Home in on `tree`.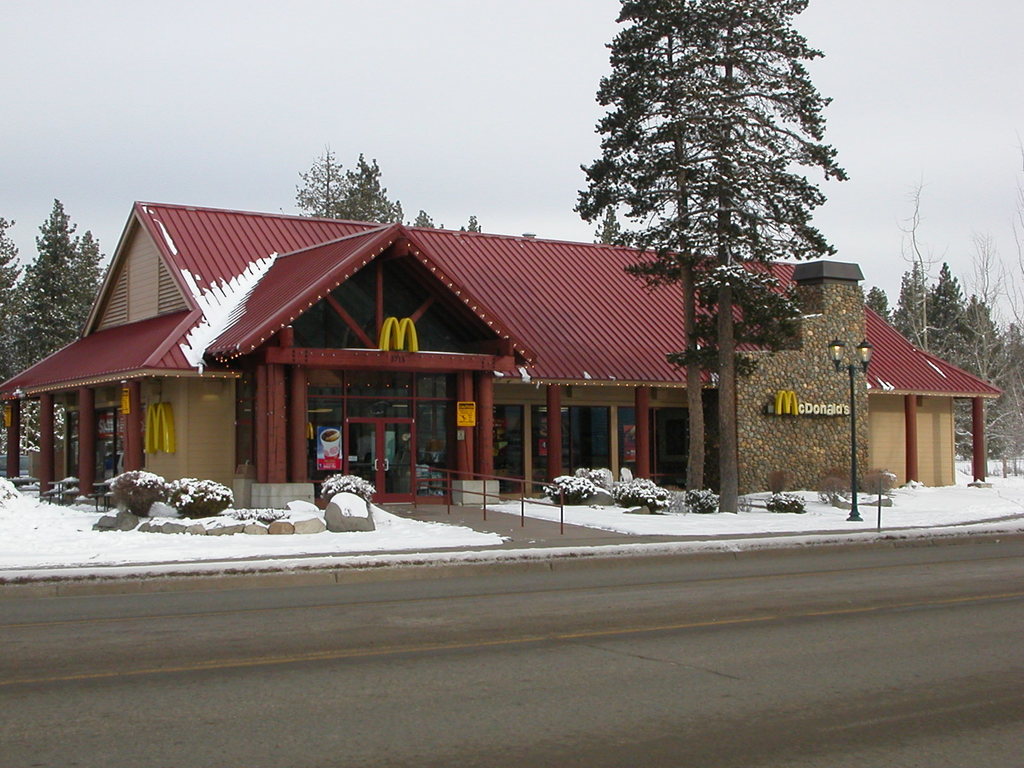
Homed in at locate(574, 0, 847, 519).
